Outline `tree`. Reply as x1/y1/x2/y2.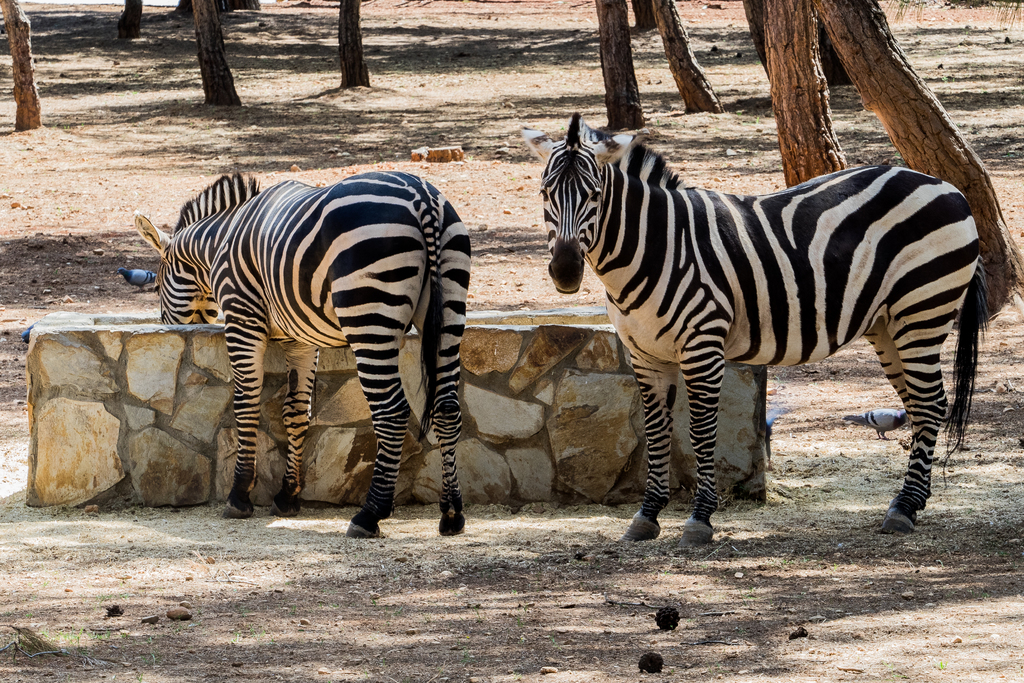
648/0/724/113.
